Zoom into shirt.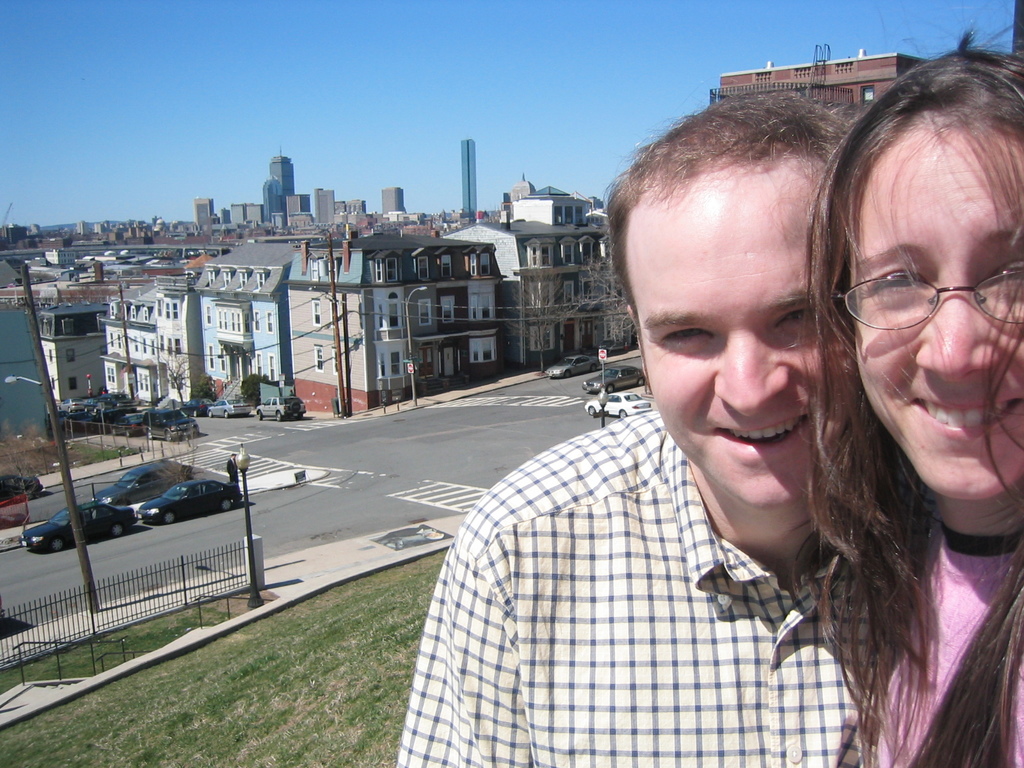
Zoom target: 399, 414, 934, 767.
